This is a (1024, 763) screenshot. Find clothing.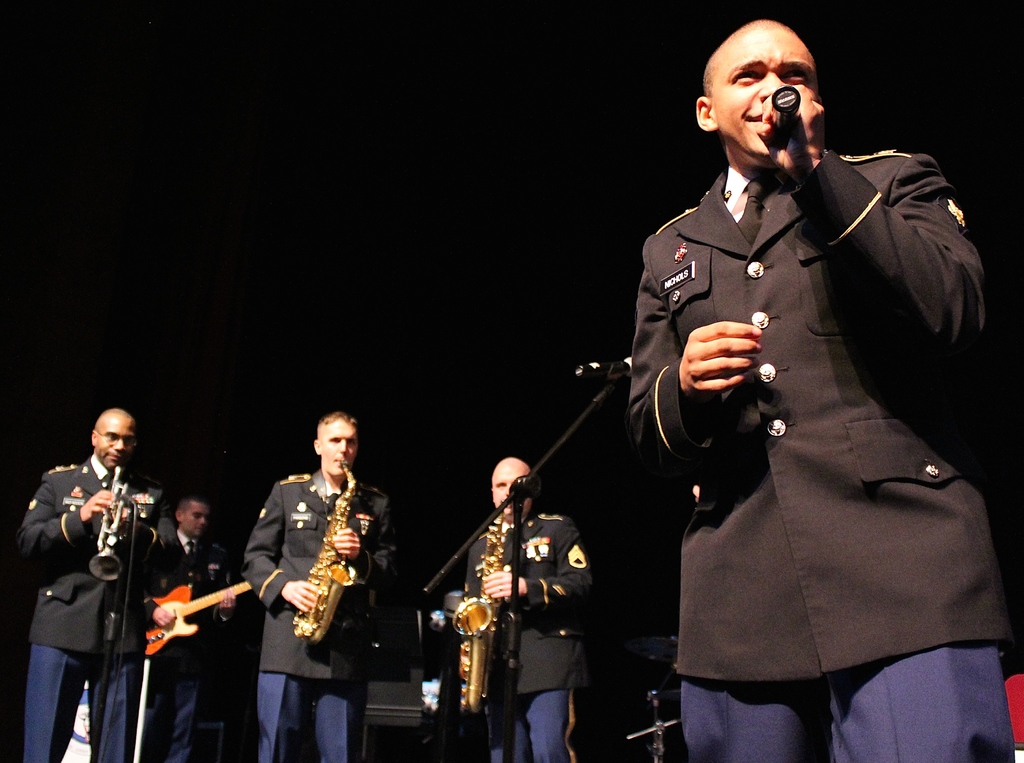
Bounding box: x1=154, y1=533, x2=215, y2=611.
